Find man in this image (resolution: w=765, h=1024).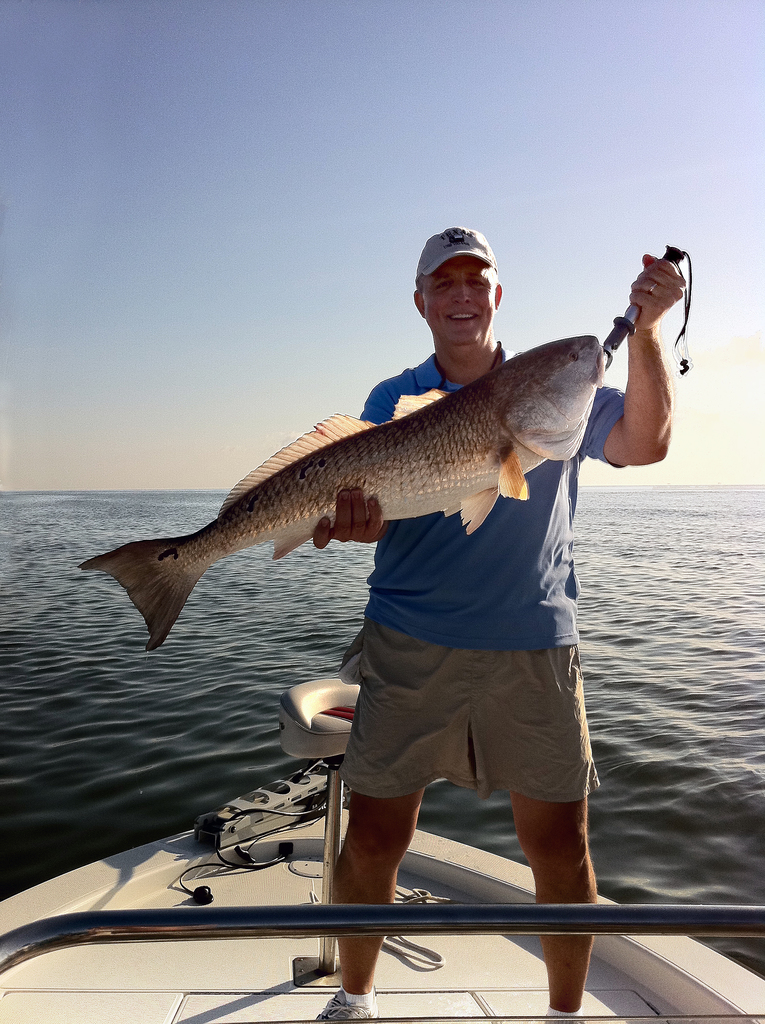
(left=312, top=222, right=686, bottom=1023).
